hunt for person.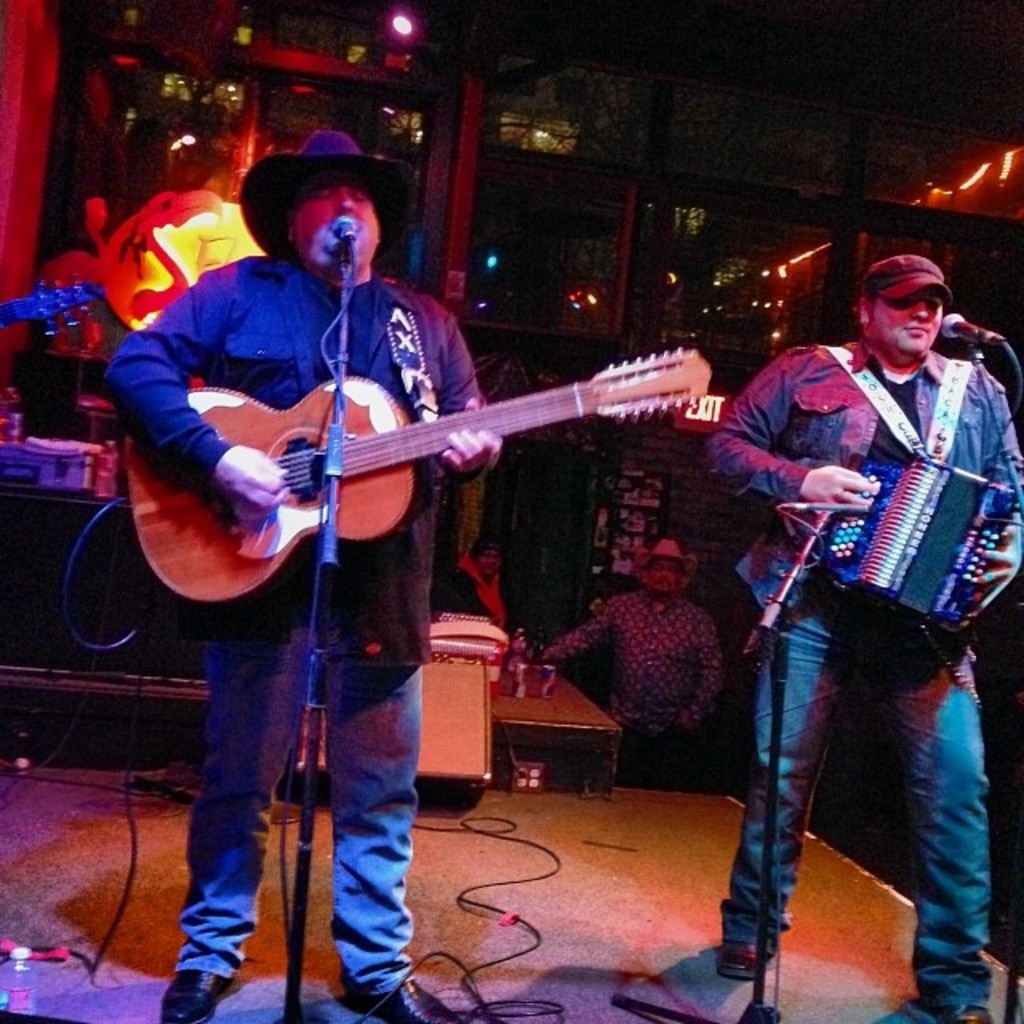
Hunted down at [701,254,1022,1022].
